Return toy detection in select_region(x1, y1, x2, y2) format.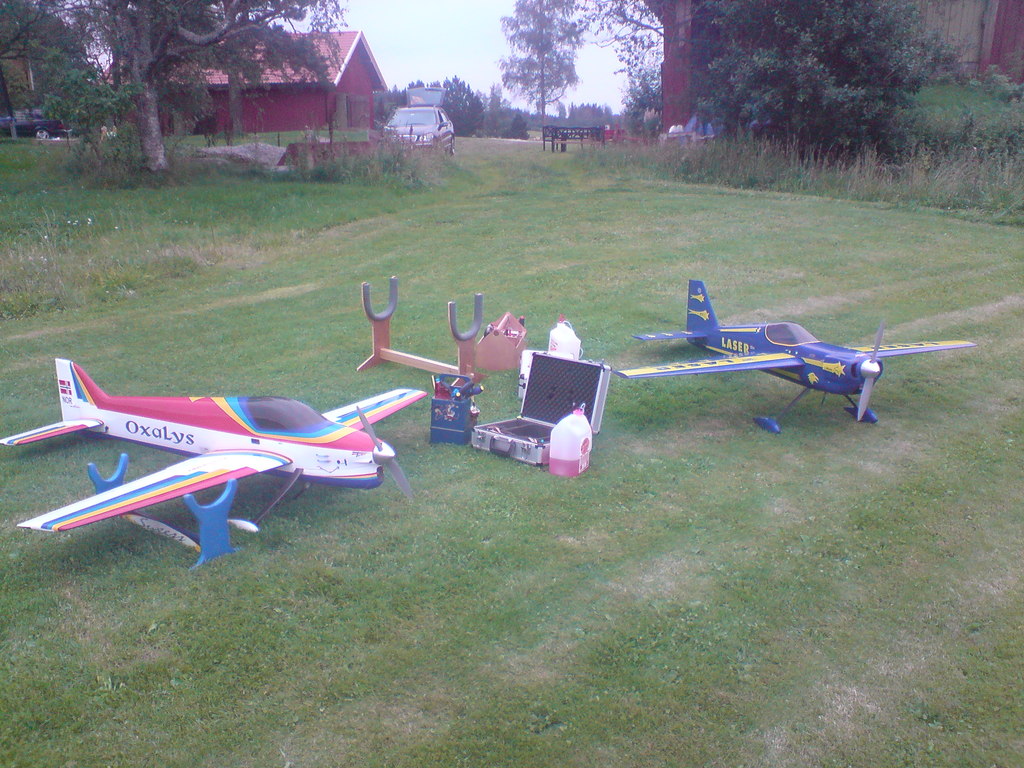
select_region(86, 454, 126, 493).
